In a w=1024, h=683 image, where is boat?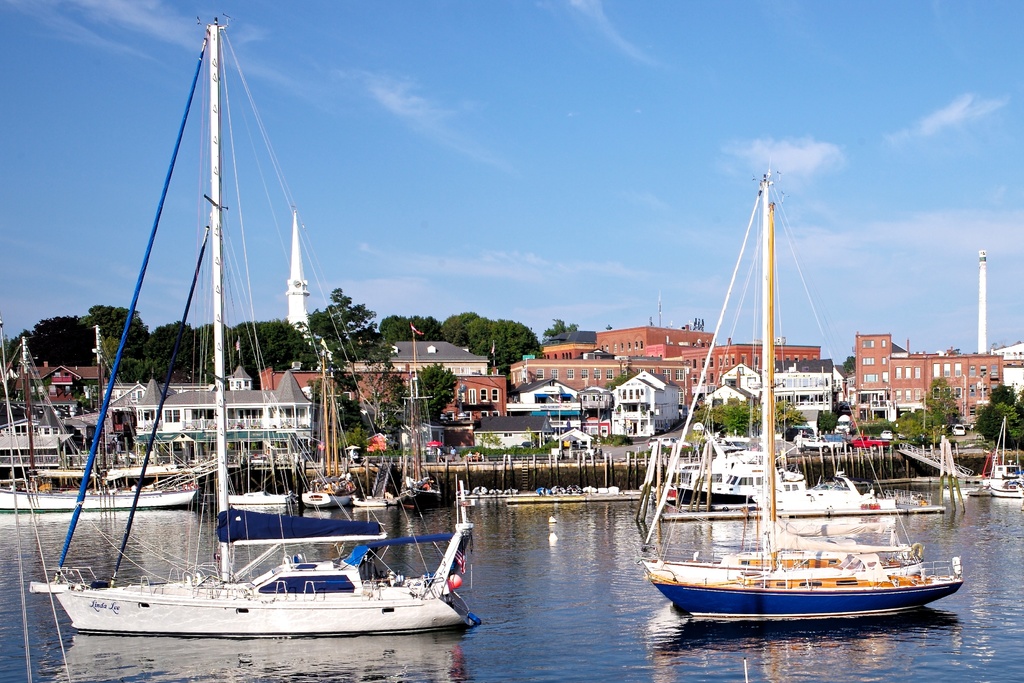
detection(509, 491, 592, 513).
